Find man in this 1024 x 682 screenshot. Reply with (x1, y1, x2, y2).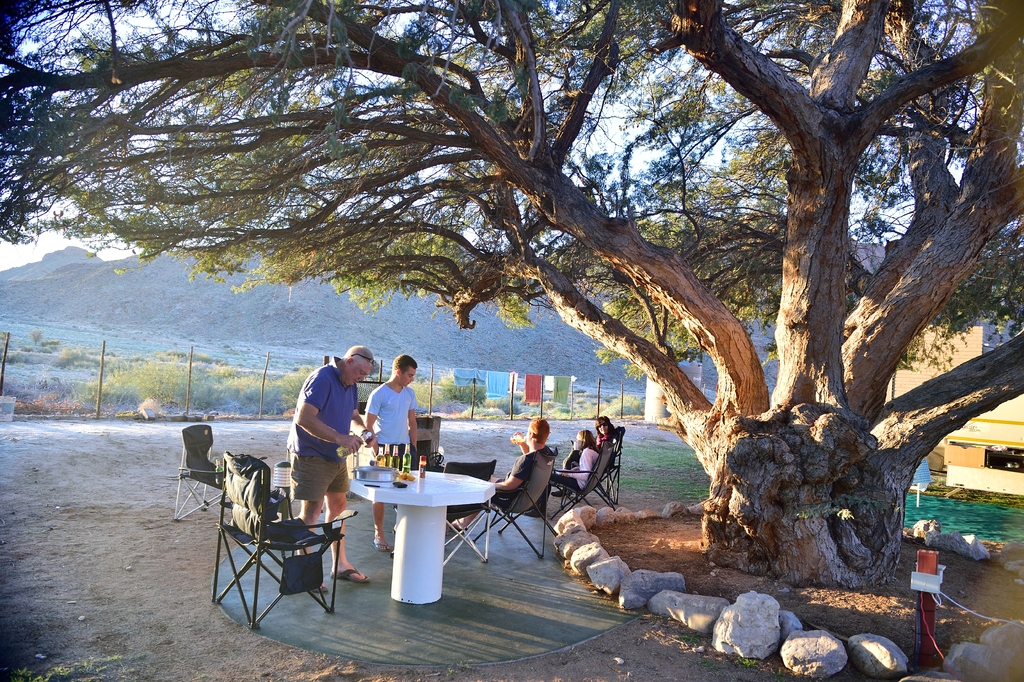
(367, 355, 419, 551).
